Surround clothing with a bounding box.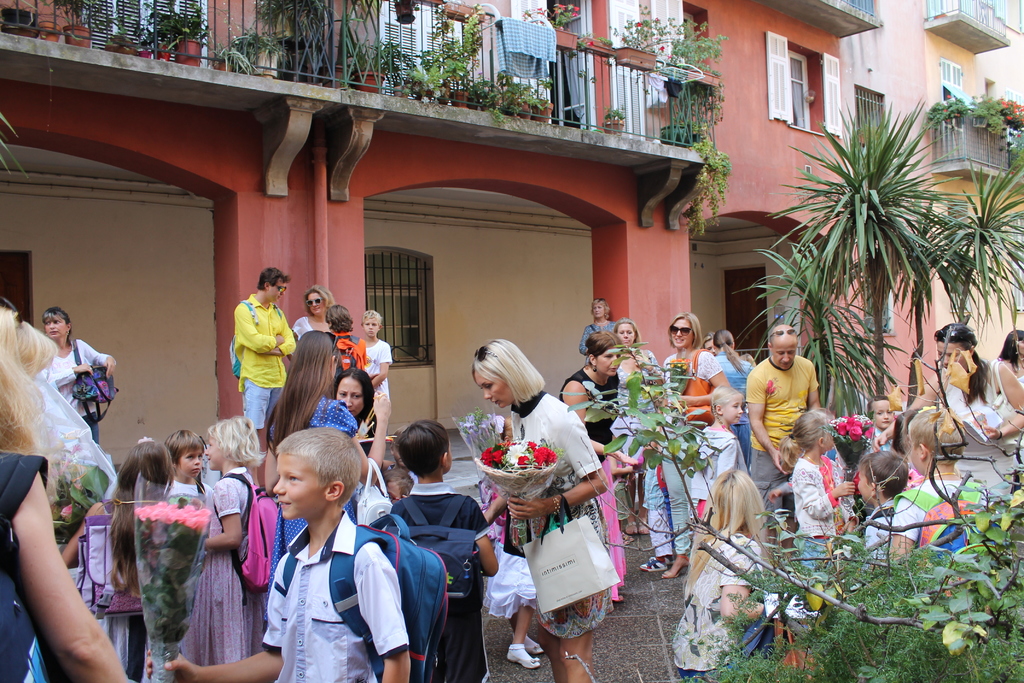
box(45, 344, 111, 415).
